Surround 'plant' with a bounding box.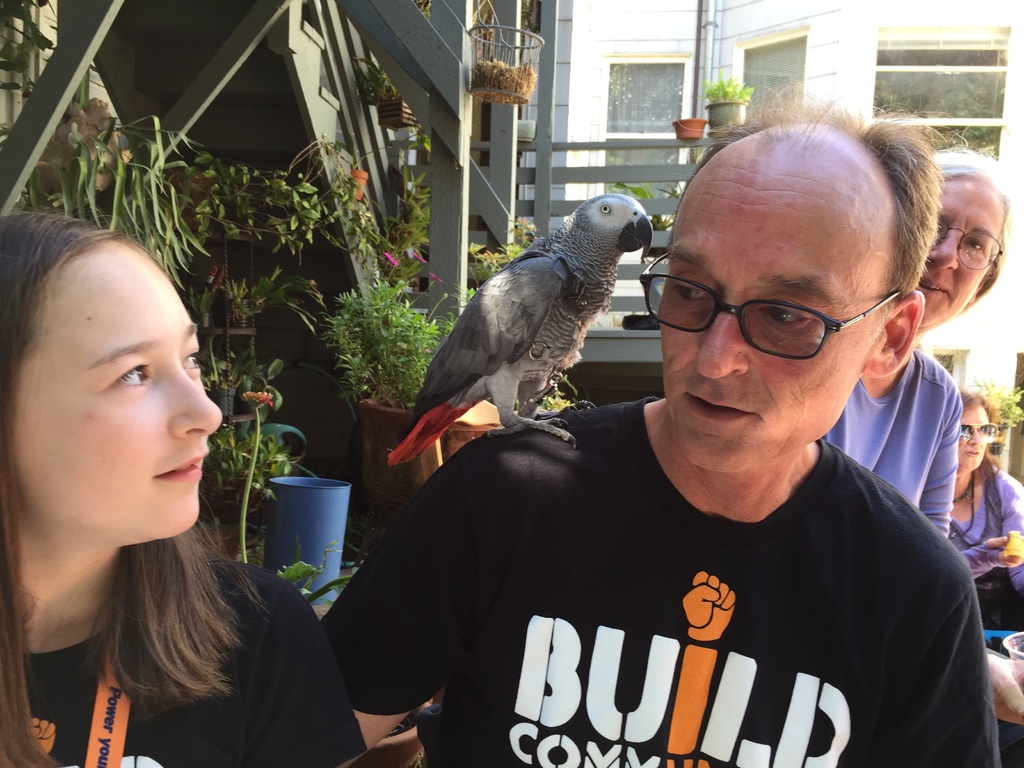
bbox=[201, 410, 291, 529].
